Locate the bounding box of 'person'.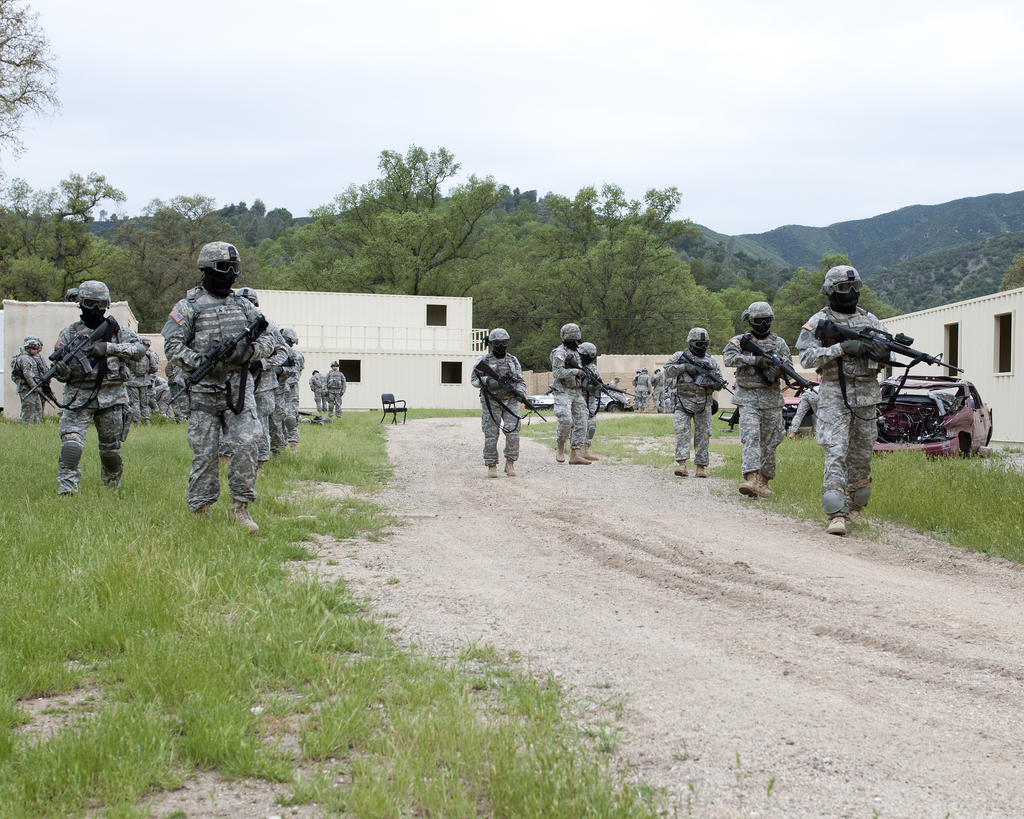
Bounding box: {"left": 728, "top": 294, "right": 796, "bottom": 493}.
